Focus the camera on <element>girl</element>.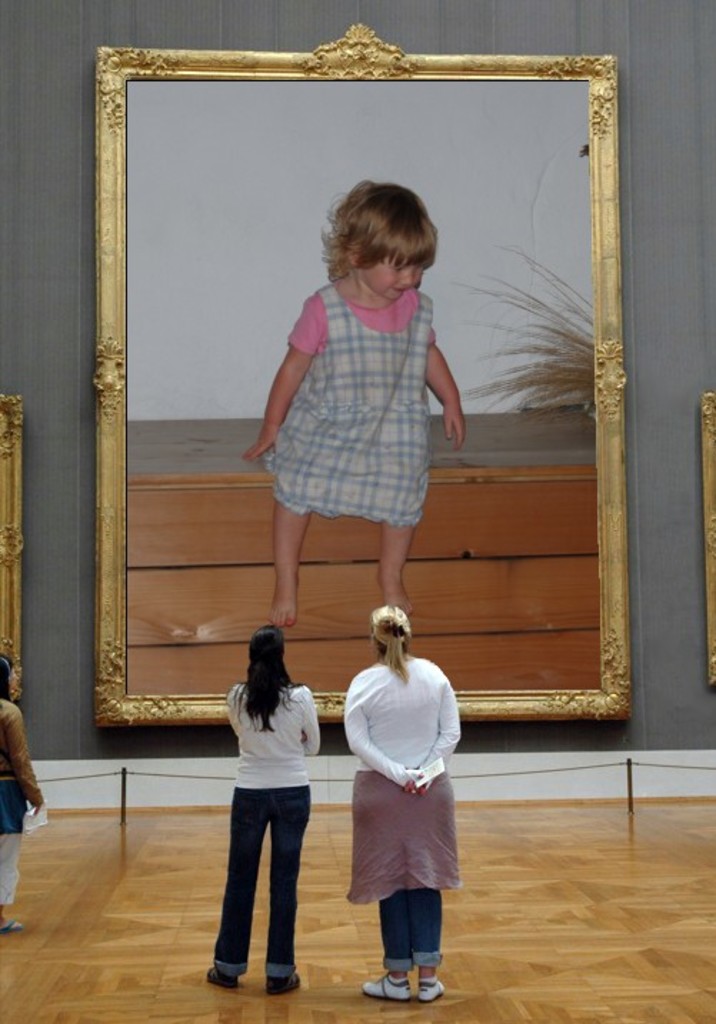
Focus region: [left=346, top=603, right=460, bottom=1007].
